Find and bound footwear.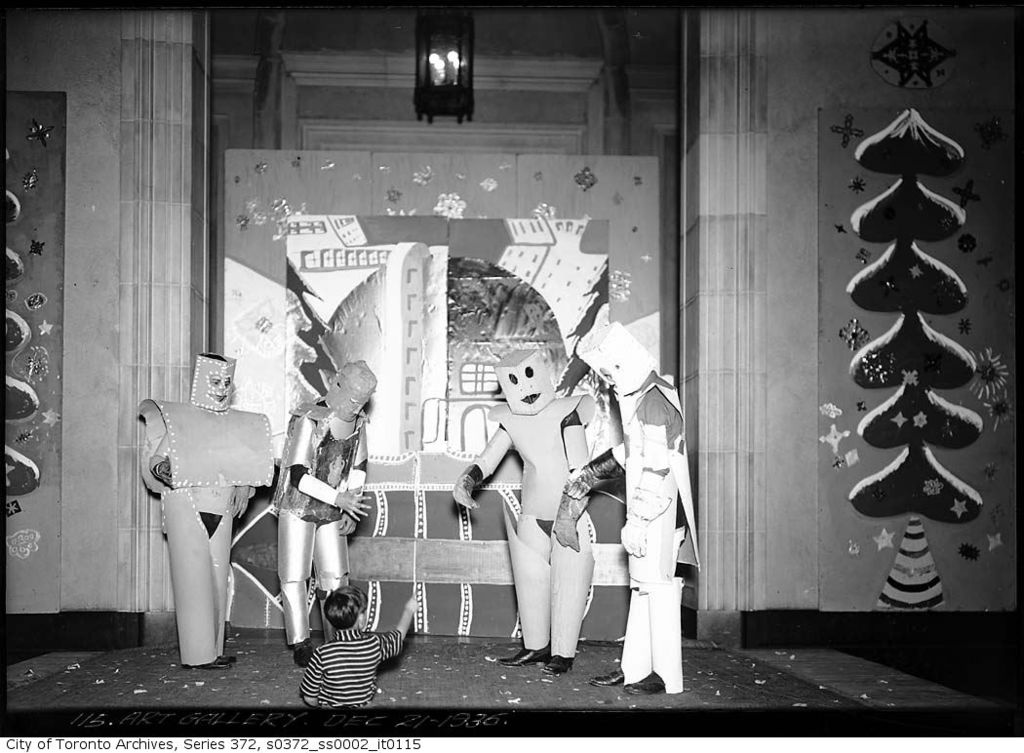
Bound: [539, 658, 573, 671].
